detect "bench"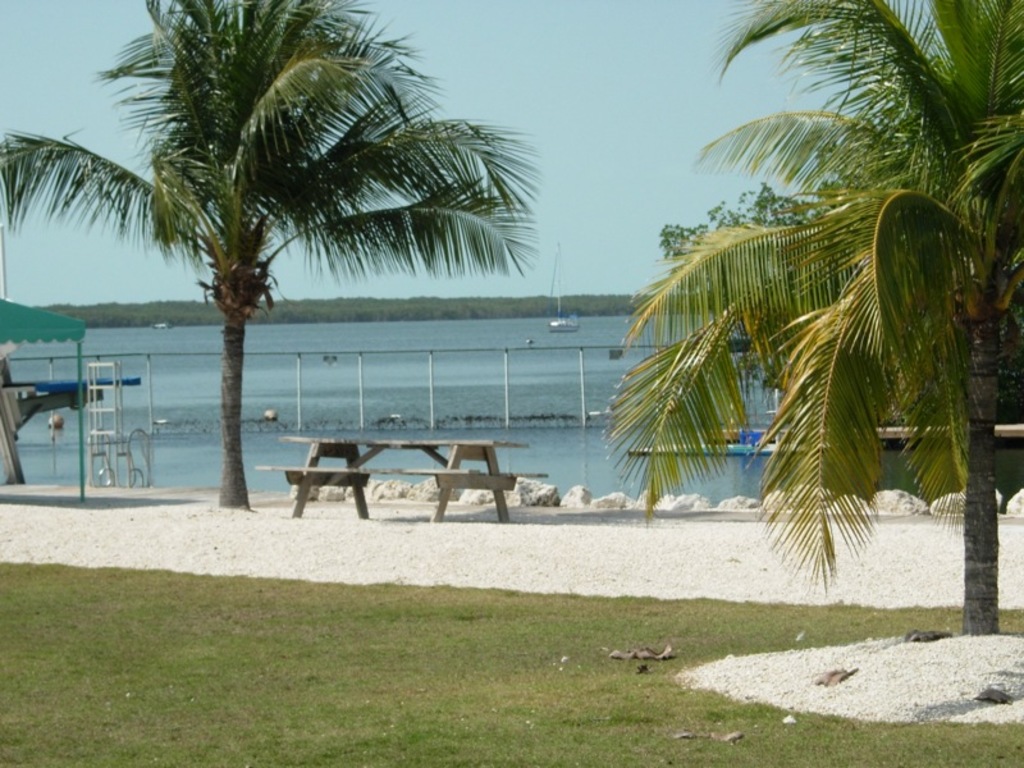
Rect(256, 440, 547, 520)
